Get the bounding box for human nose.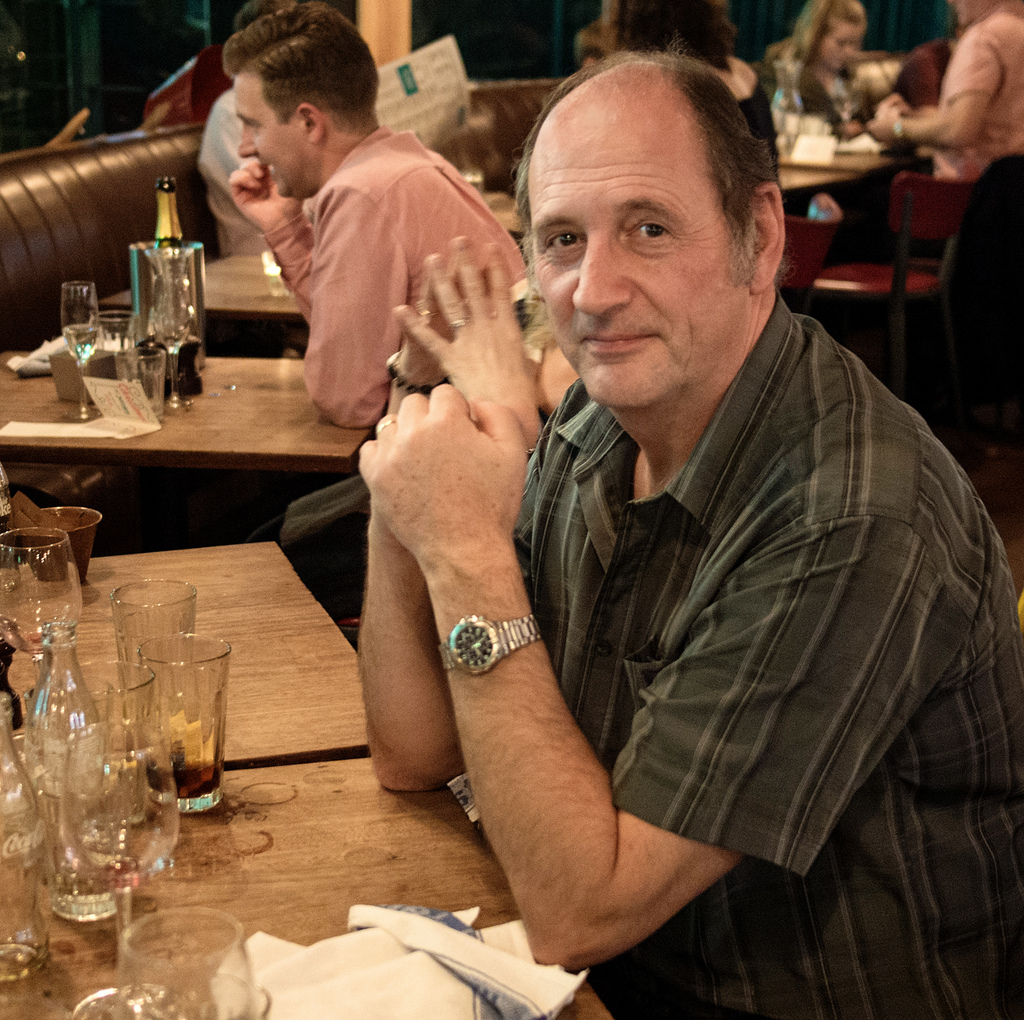
locate(237, 127, 259, 160).
